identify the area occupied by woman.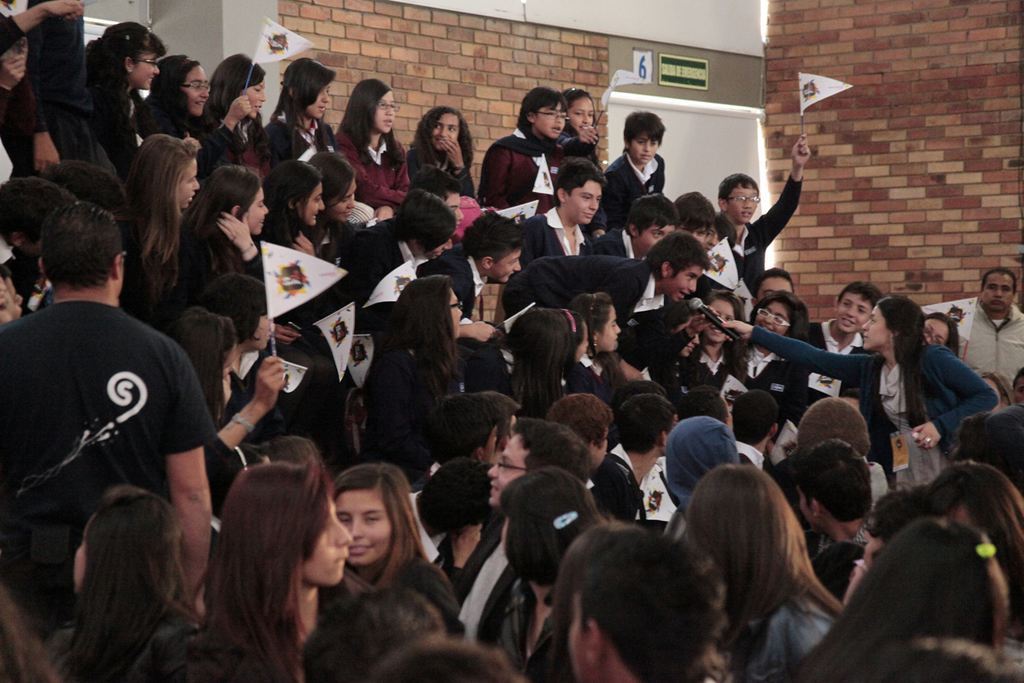
Area: detection(713, 292, 997, 491).
